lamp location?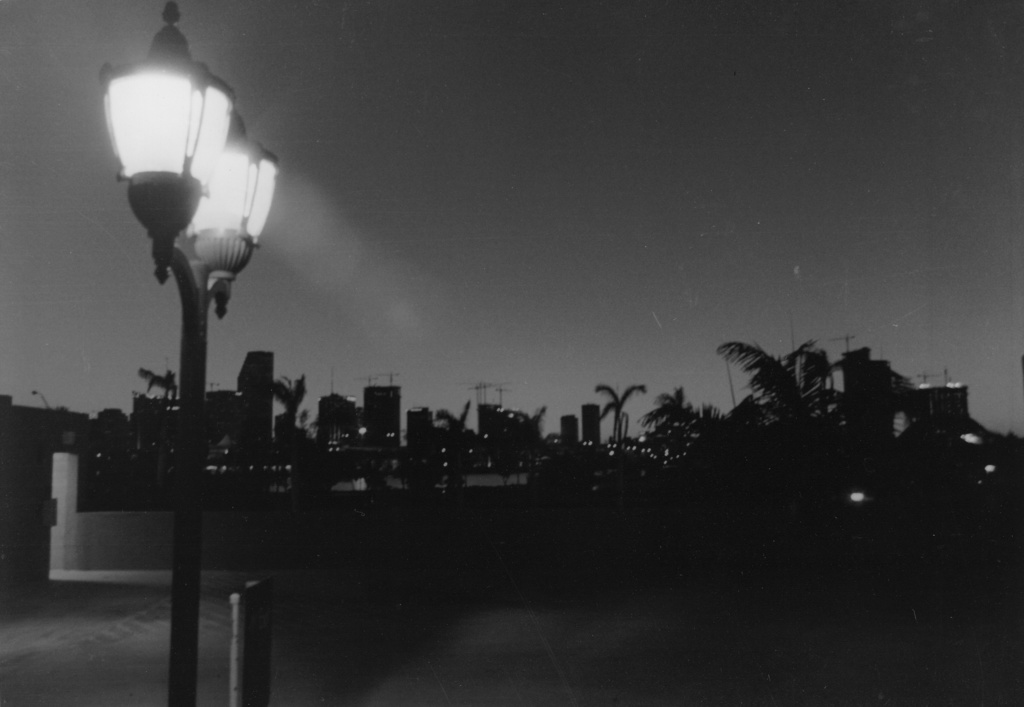
99/0/286/706
